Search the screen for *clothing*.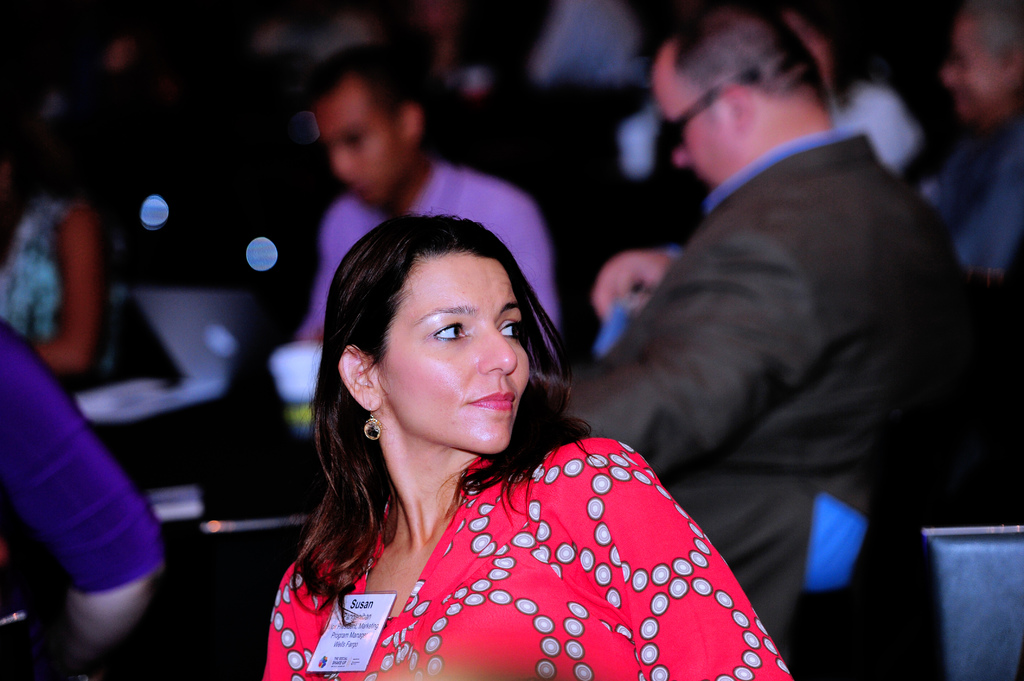
Found at BBox(0, 319, 165, 590).
